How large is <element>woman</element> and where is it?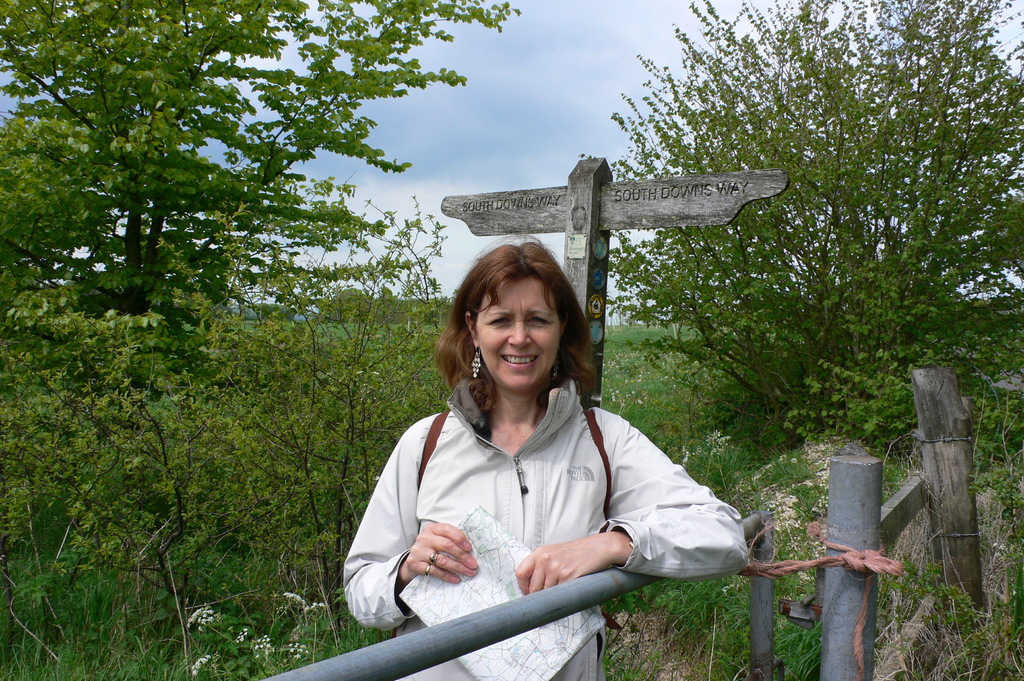
Bounding box: bbox=(358, 251, 721, 669).
